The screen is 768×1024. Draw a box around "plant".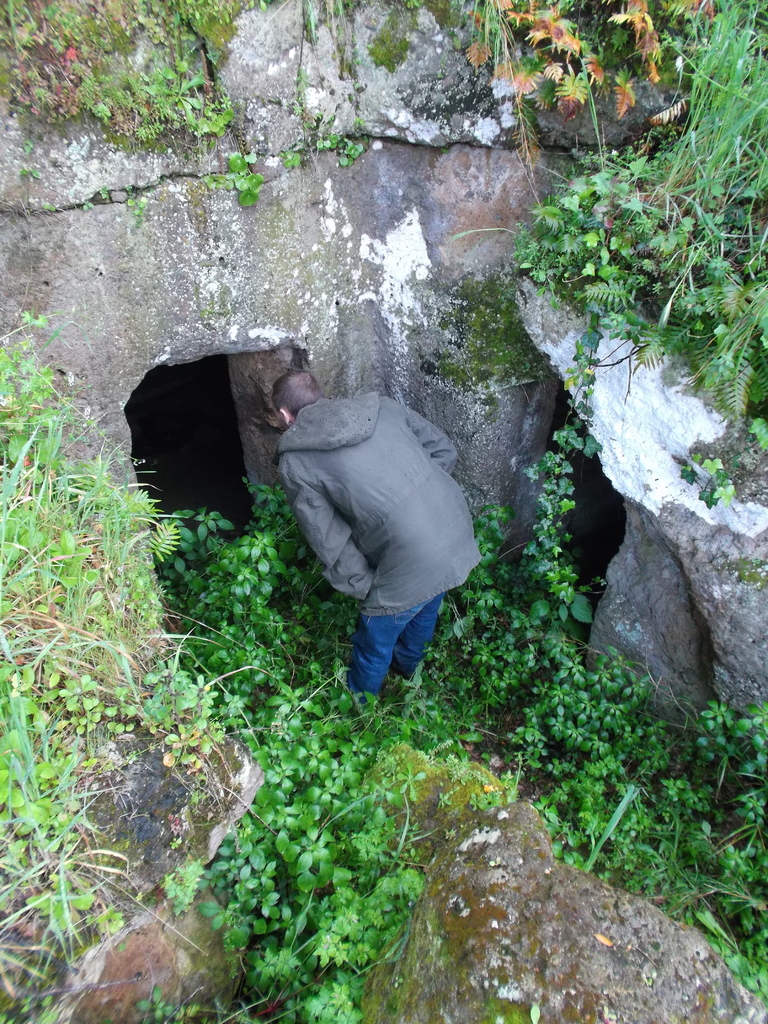
rect(119, 183, 186, 220).
